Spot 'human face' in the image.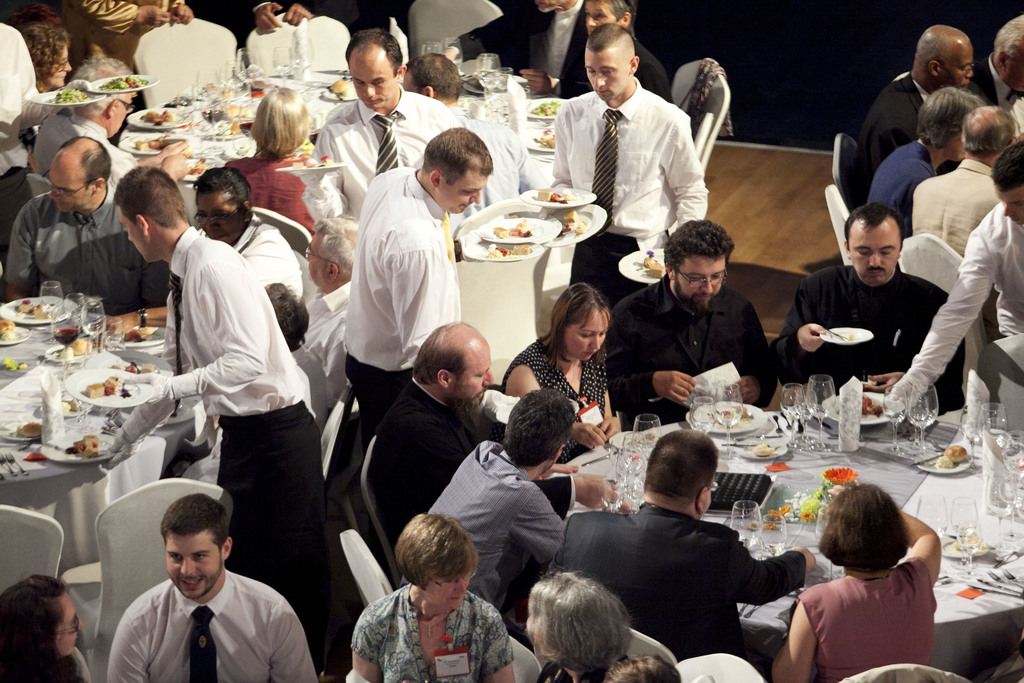
'human face' found at <box>580,49,627,101</box>.
